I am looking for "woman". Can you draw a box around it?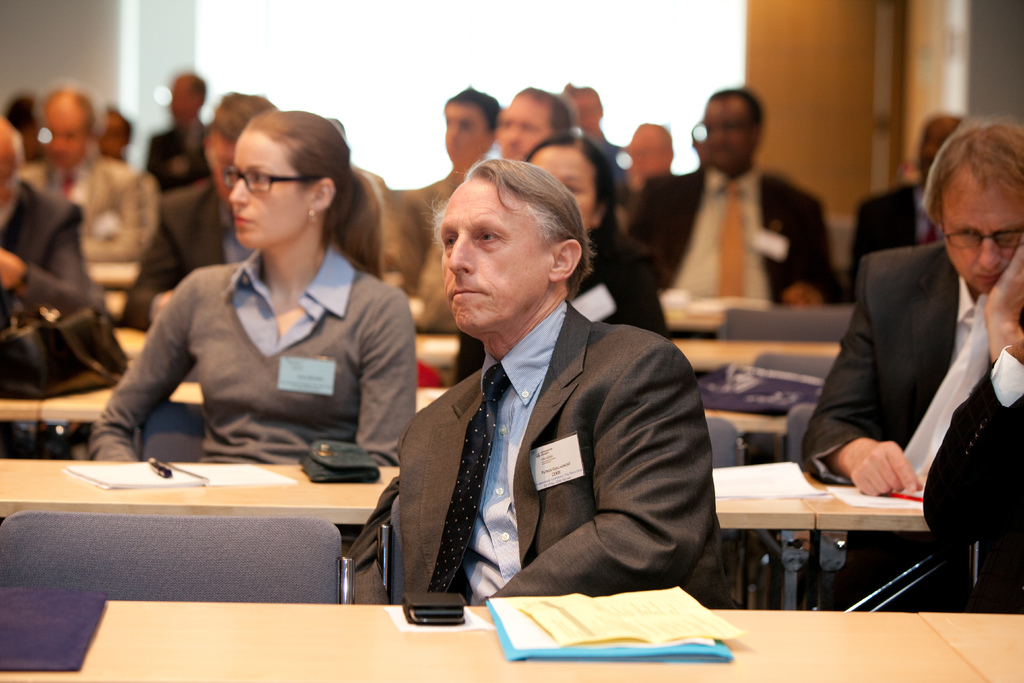
Sure, the bounding box is (556,86,632,188).
